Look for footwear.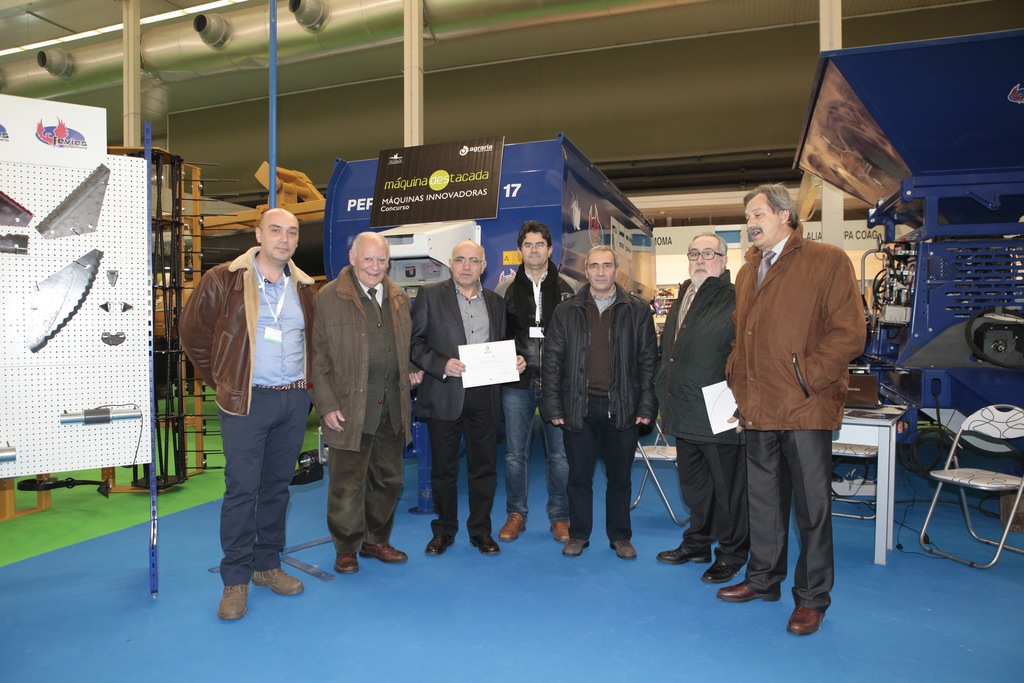
Found: [218, 582, 246, 625].
